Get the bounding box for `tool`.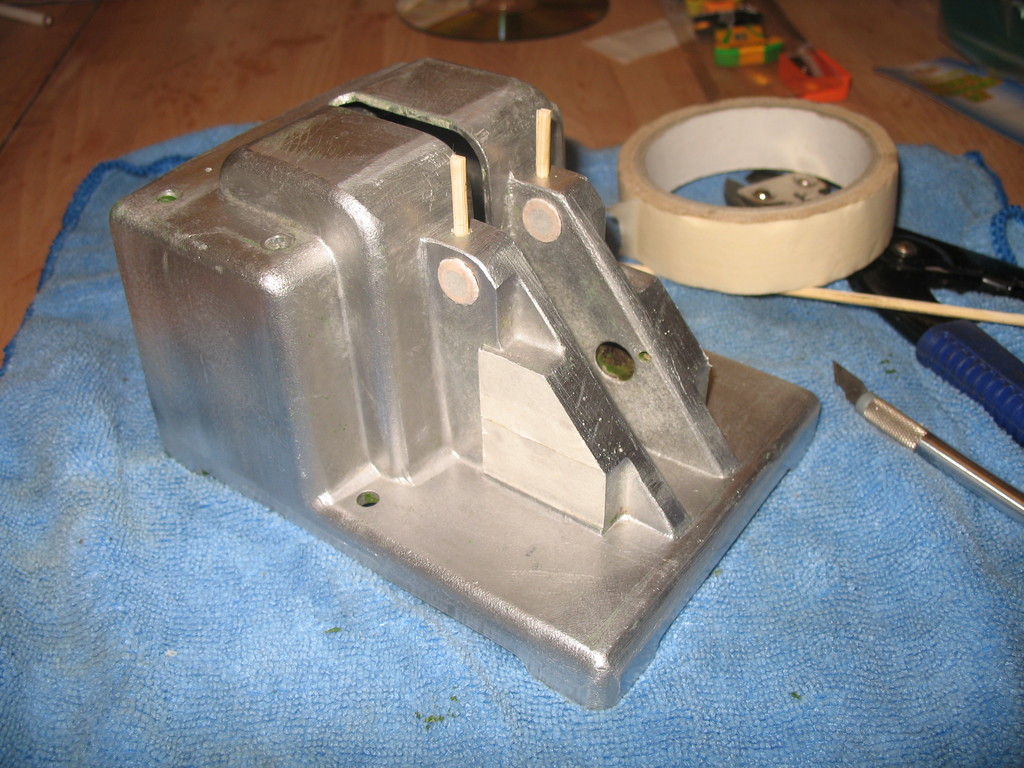
rect(109, 54, 820, 708).
